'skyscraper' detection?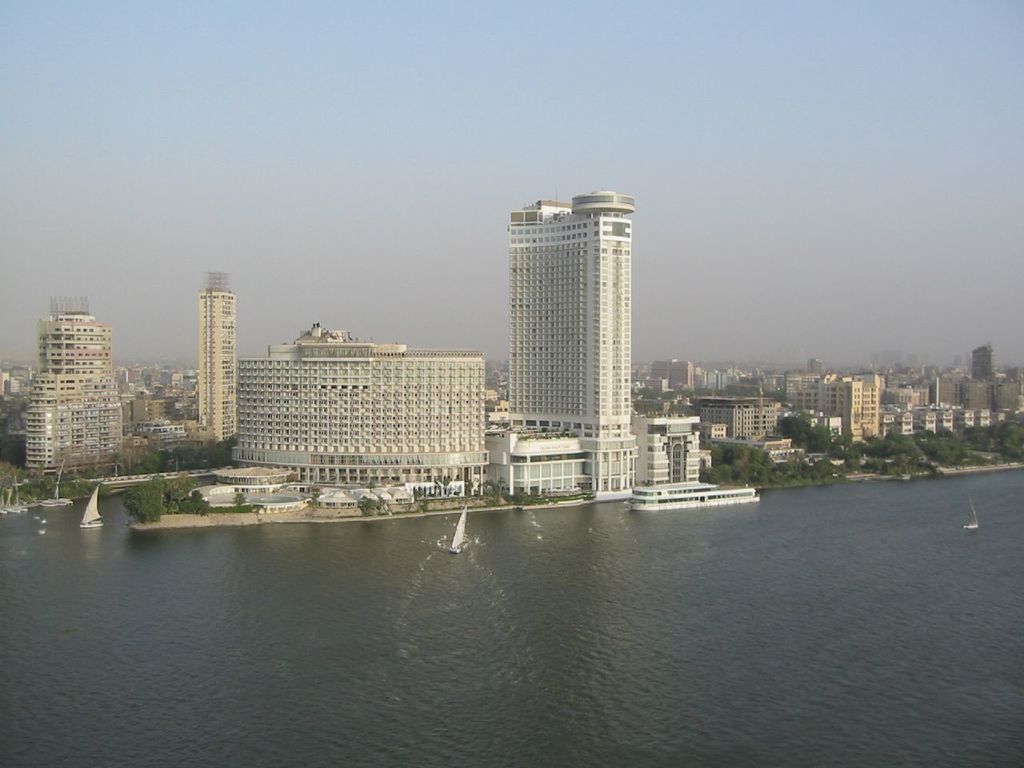
{"left": 22, "top": 298, "right": 128, "bottom": 470}
